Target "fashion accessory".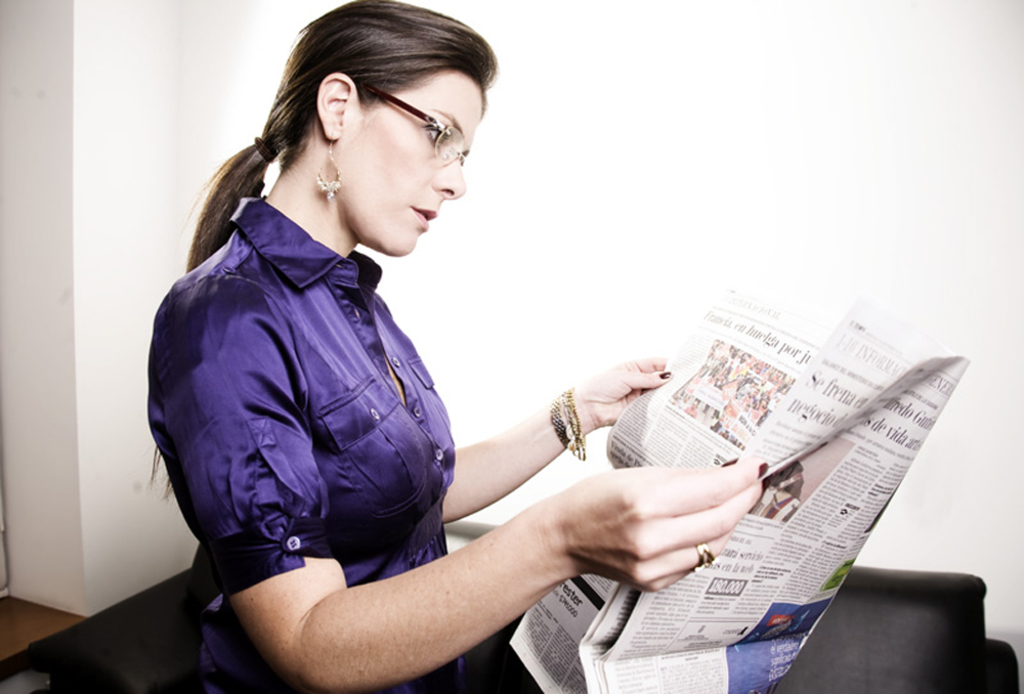
Target region: x1=692, y1=544, x2=717, y2=566.
